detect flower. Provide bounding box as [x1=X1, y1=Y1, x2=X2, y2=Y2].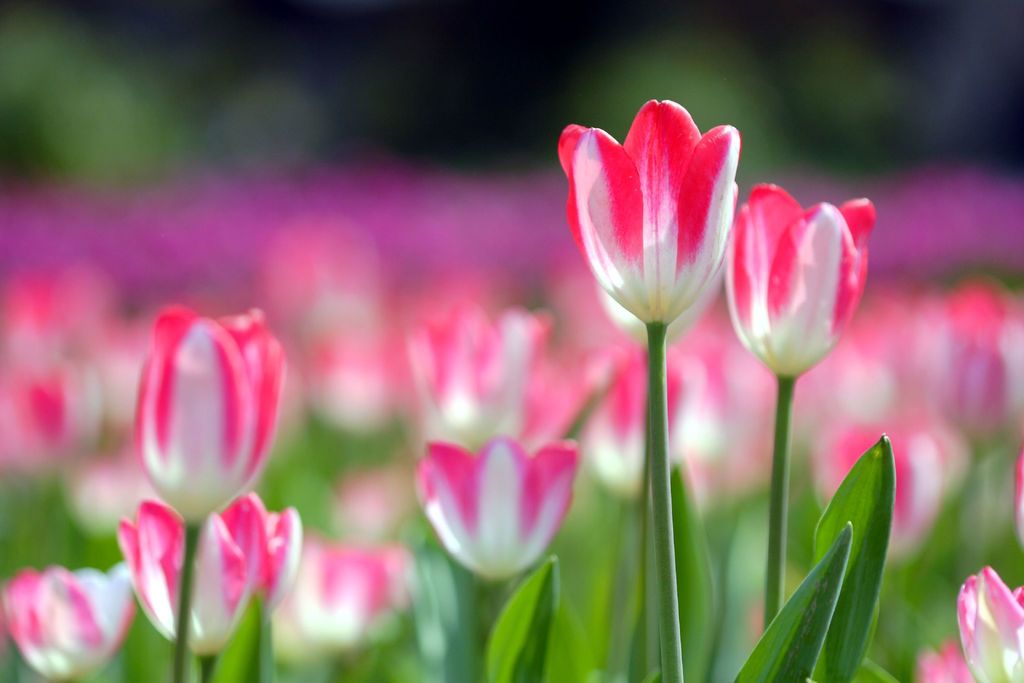
[x1=725, y1=173, x2=875, y2=379].
